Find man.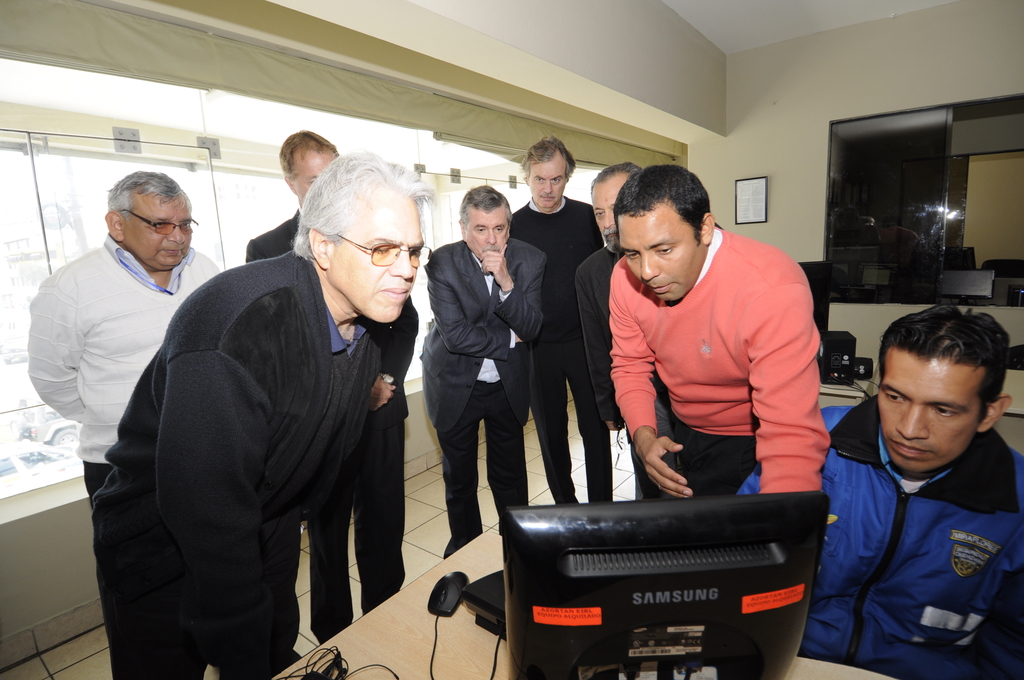
[736,303,1023,679].
